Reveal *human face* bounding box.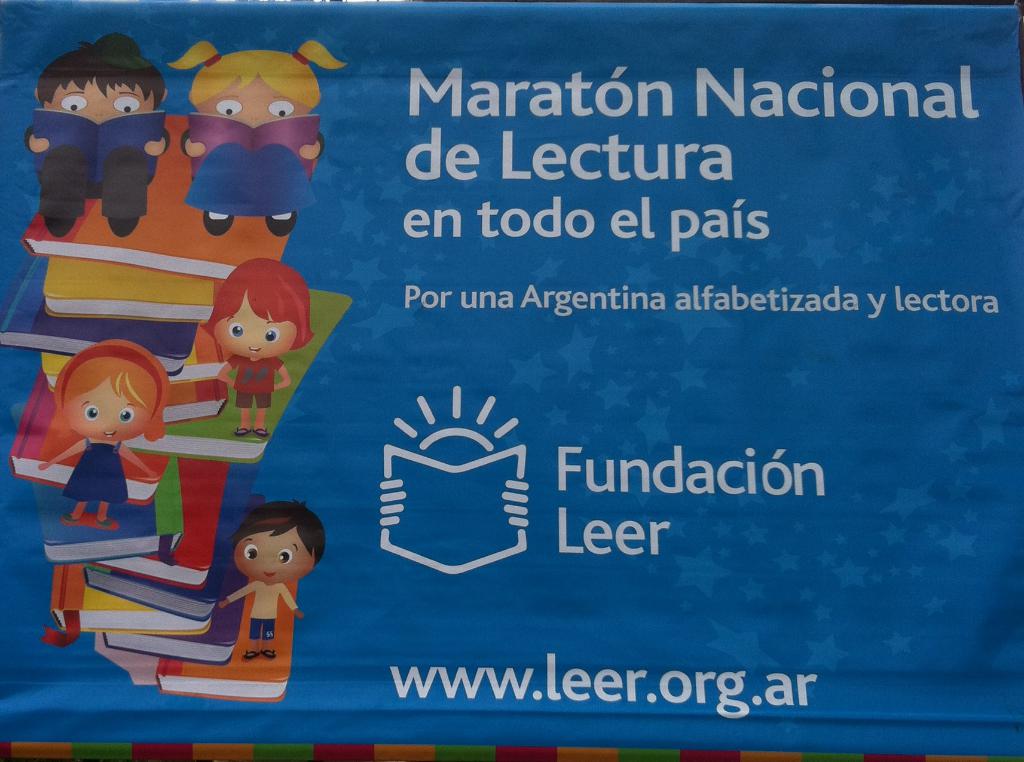
Revealed: rect(44, 75, 151, 120).
